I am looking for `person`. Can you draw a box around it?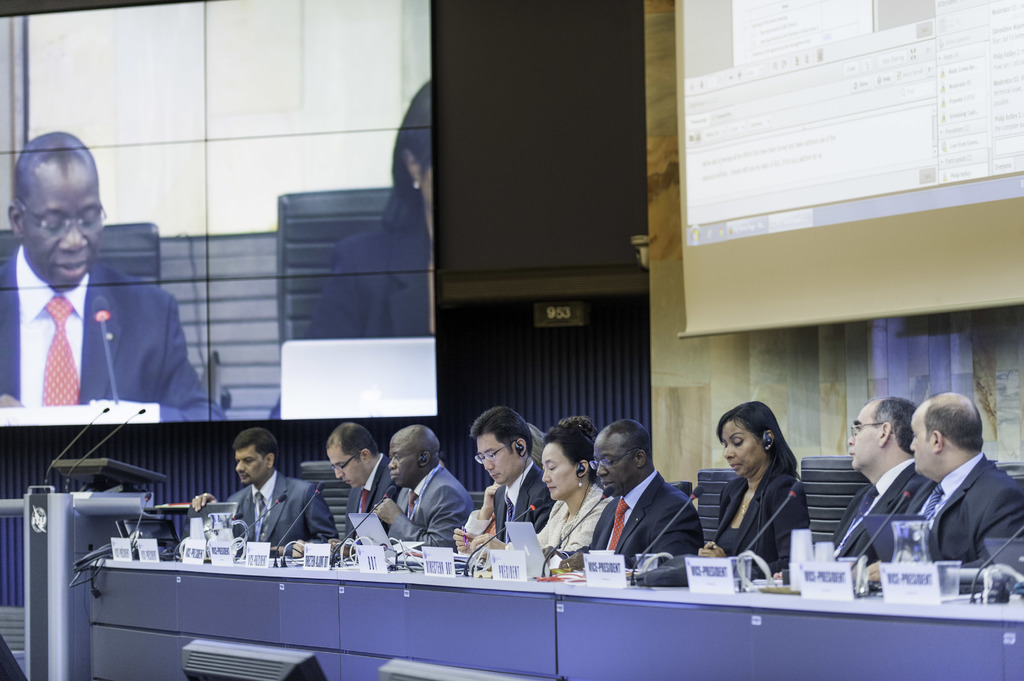
Sure, the bounding box is 458:412:550:557.
